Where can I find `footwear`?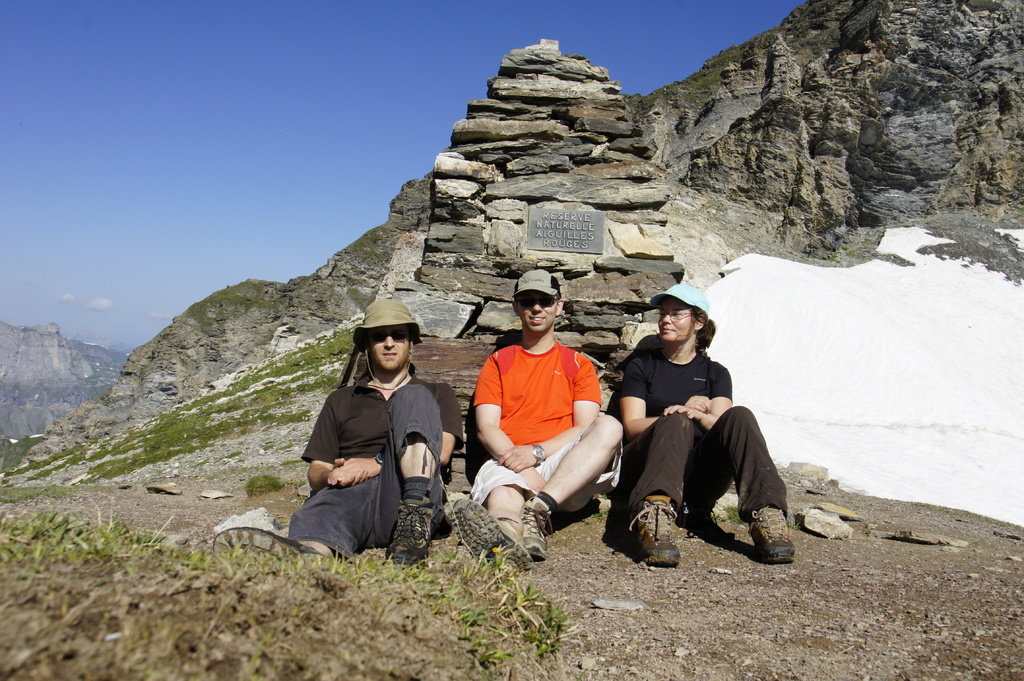
You can find it at detection(206, 533, 354, 572).
